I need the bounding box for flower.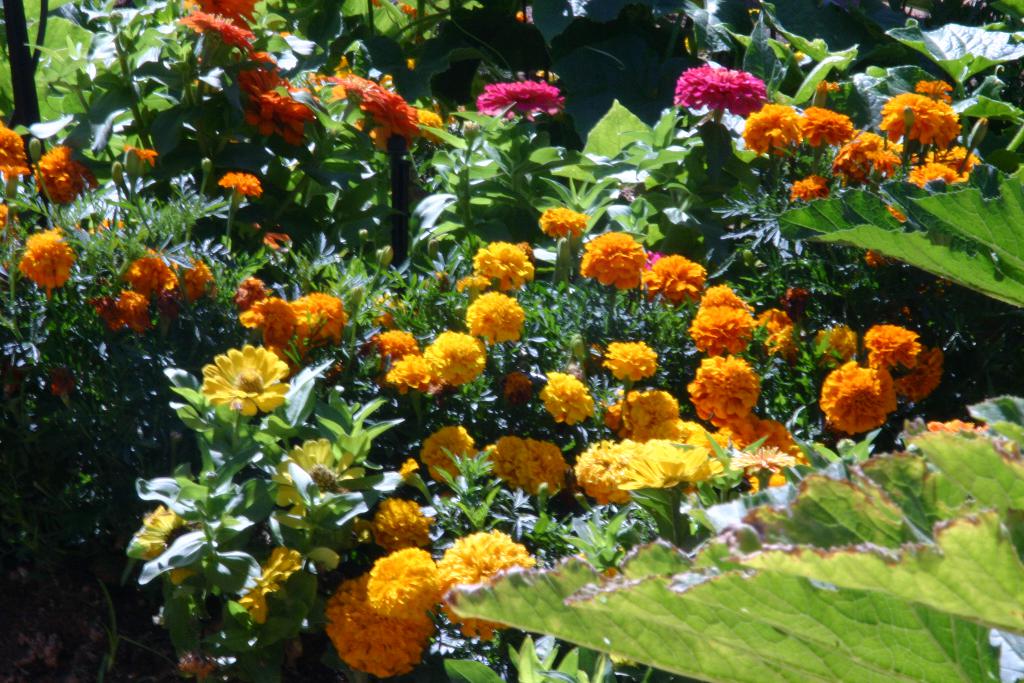
Here it is: (left=18, top=216, right=75, bottom=293).
